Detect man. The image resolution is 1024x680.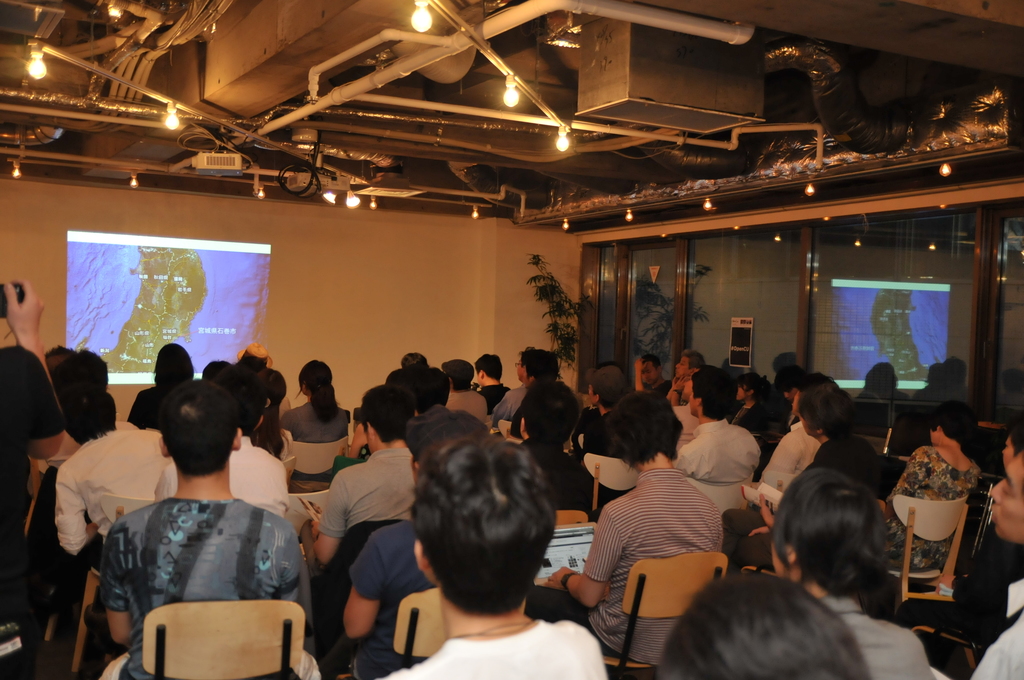
x1=436, y1=351, x2=494, y2=426.
